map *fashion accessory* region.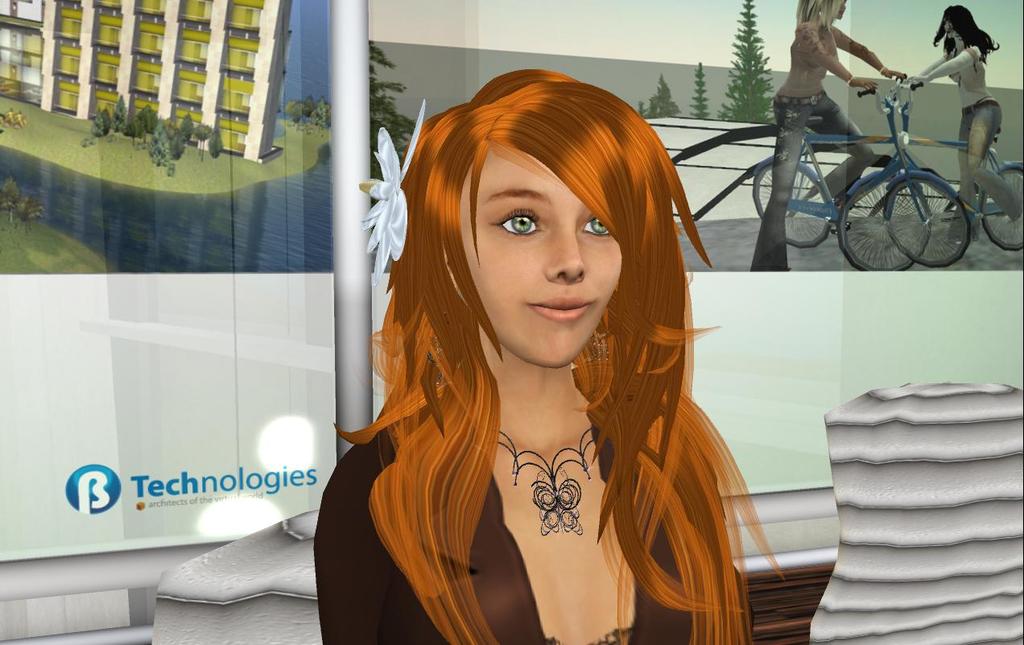
Mapped to bbox=(490, 431, 617, 533).
